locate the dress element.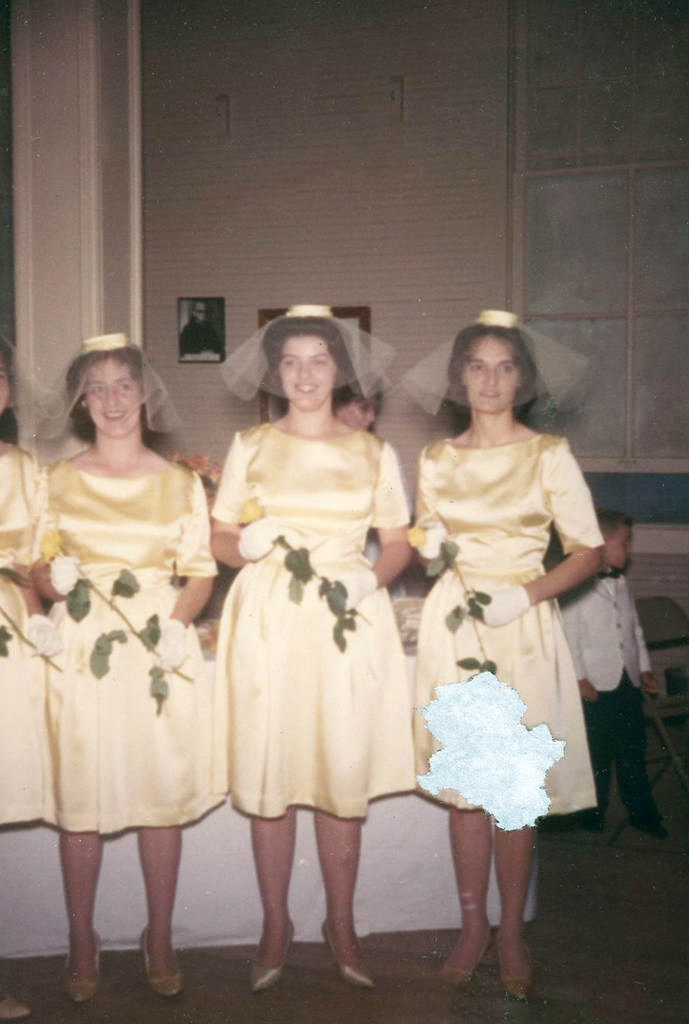
Element bbox: Rect(204, 415, 416, 824).
